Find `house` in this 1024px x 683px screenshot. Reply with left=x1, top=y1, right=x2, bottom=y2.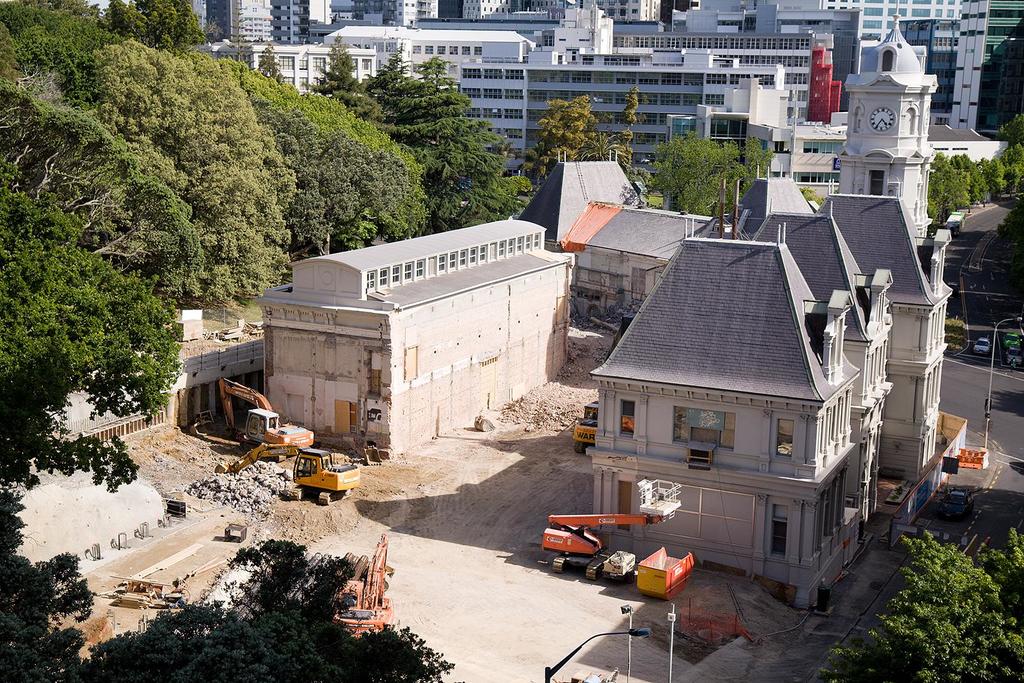
left=252, top=205, right=574, bottom=461.
